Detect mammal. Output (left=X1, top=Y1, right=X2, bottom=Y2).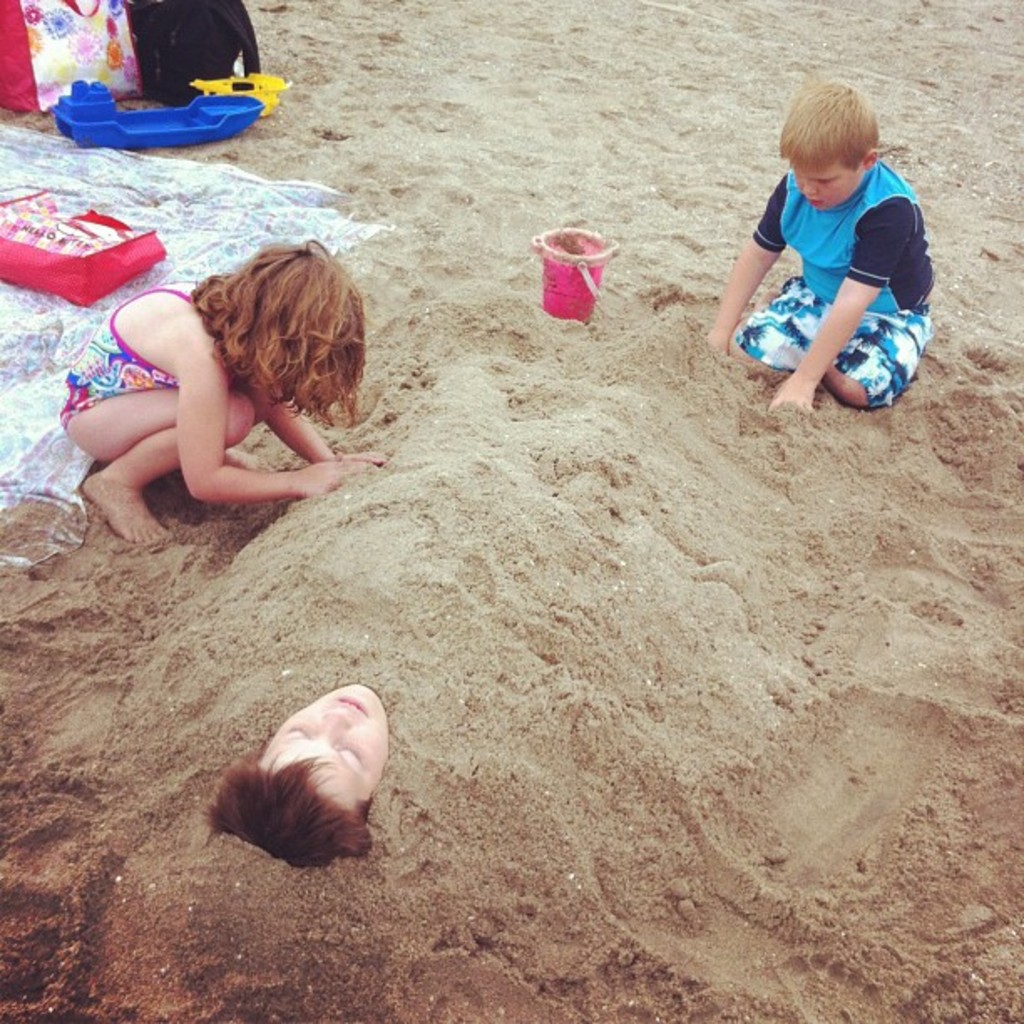
(left=709, top=75, right=937, bottom=417).
